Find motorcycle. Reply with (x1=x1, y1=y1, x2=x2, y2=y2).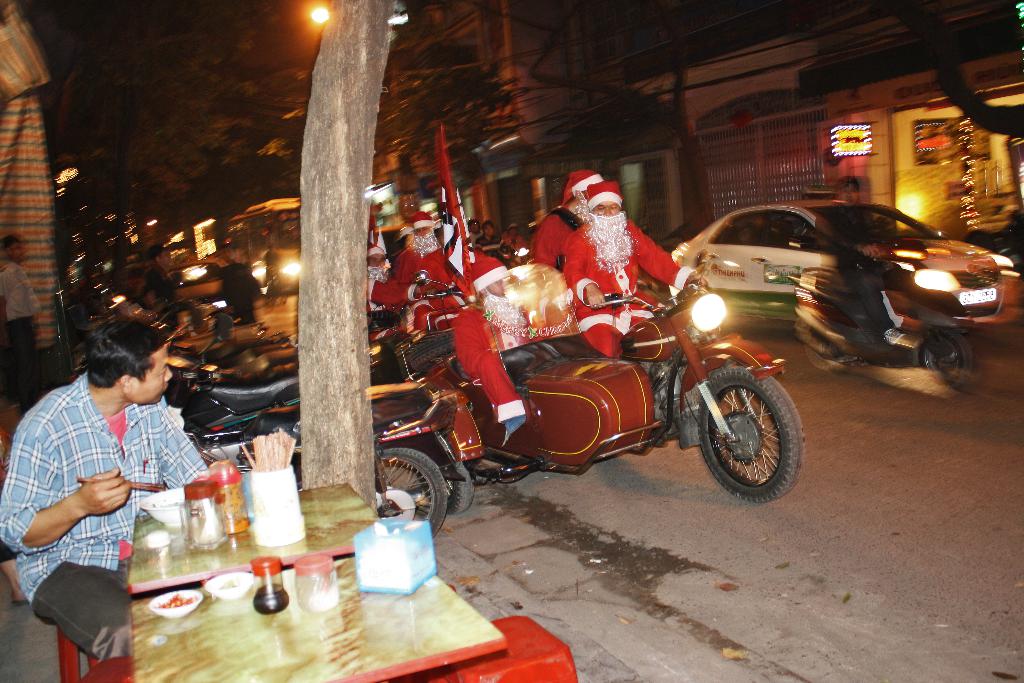
(x1=179, y1=377, x2=468, y2=536).
